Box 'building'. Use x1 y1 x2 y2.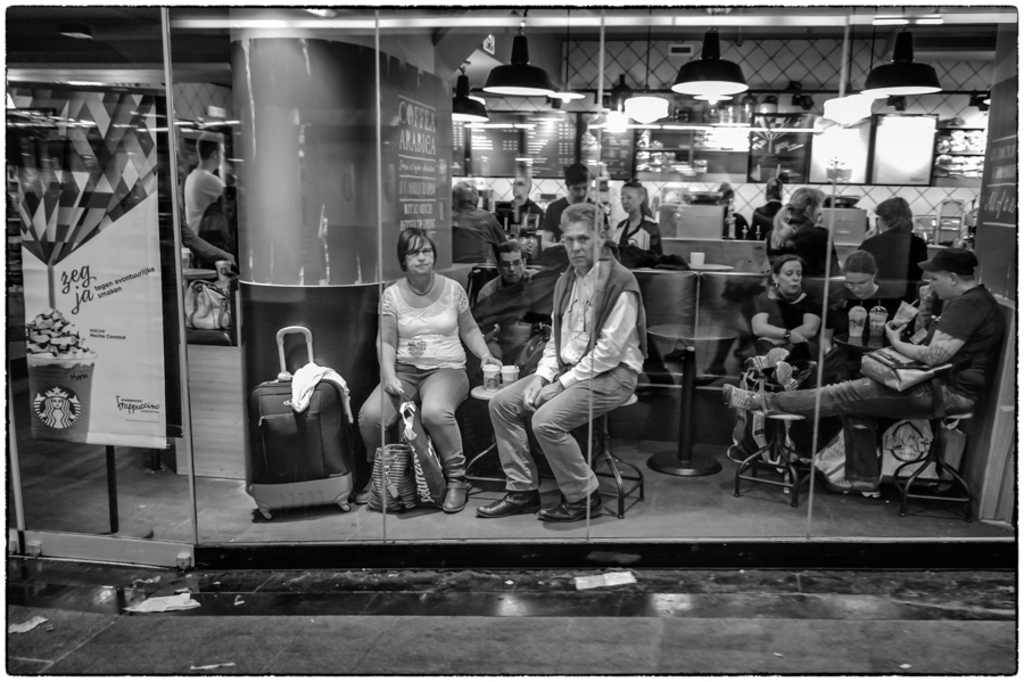
6 10 1017 674.
